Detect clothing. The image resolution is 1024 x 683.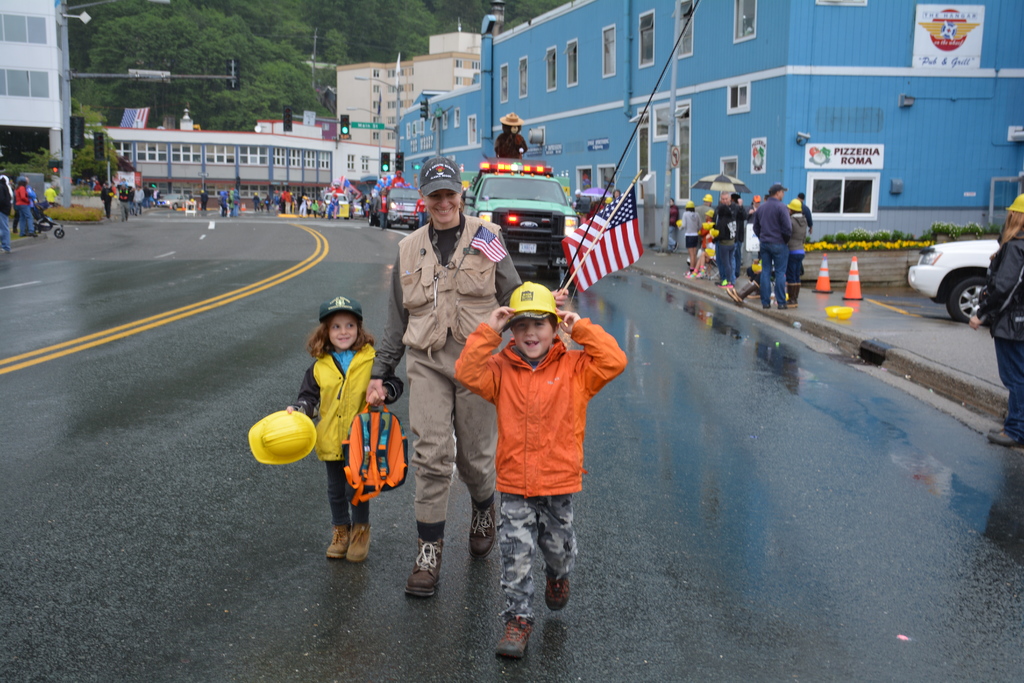
{"left": 697, "top": 202, "right": 742, "bottom": 279}.
